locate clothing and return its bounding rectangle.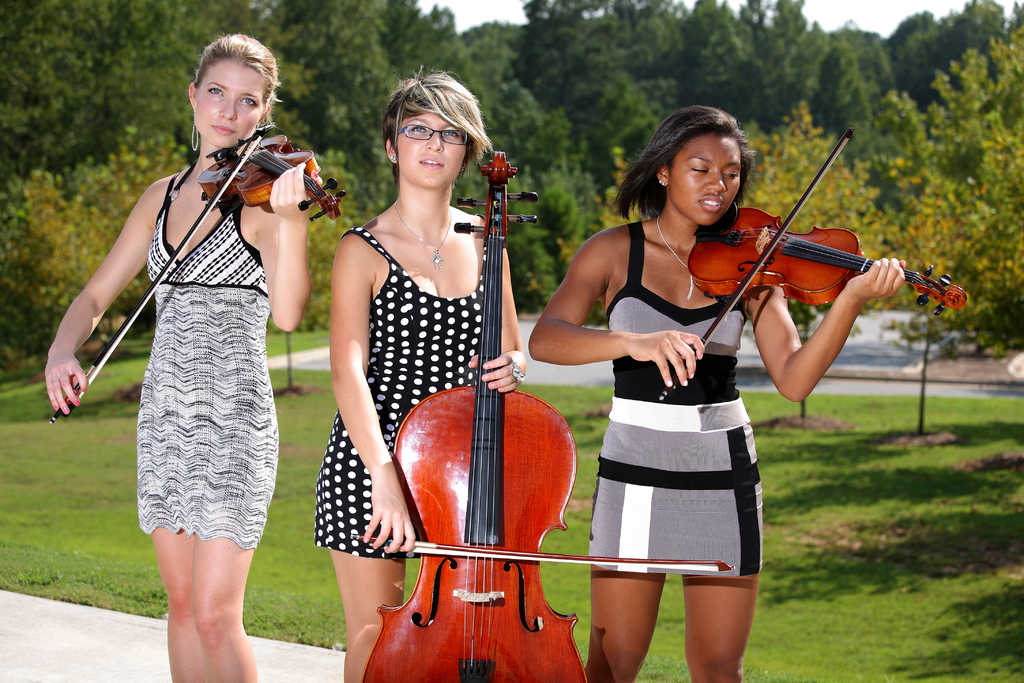
left=579, top=231, right=785, bottom=611.
